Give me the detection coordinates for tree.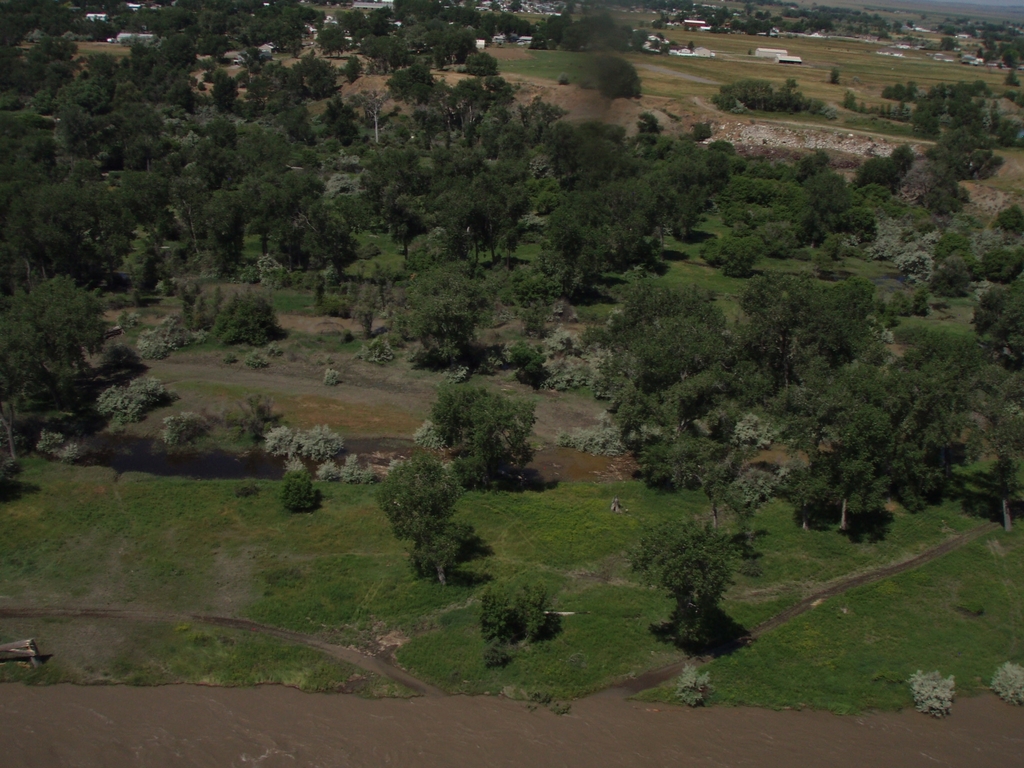
left=490, top=10, right=536, bottom=36.
